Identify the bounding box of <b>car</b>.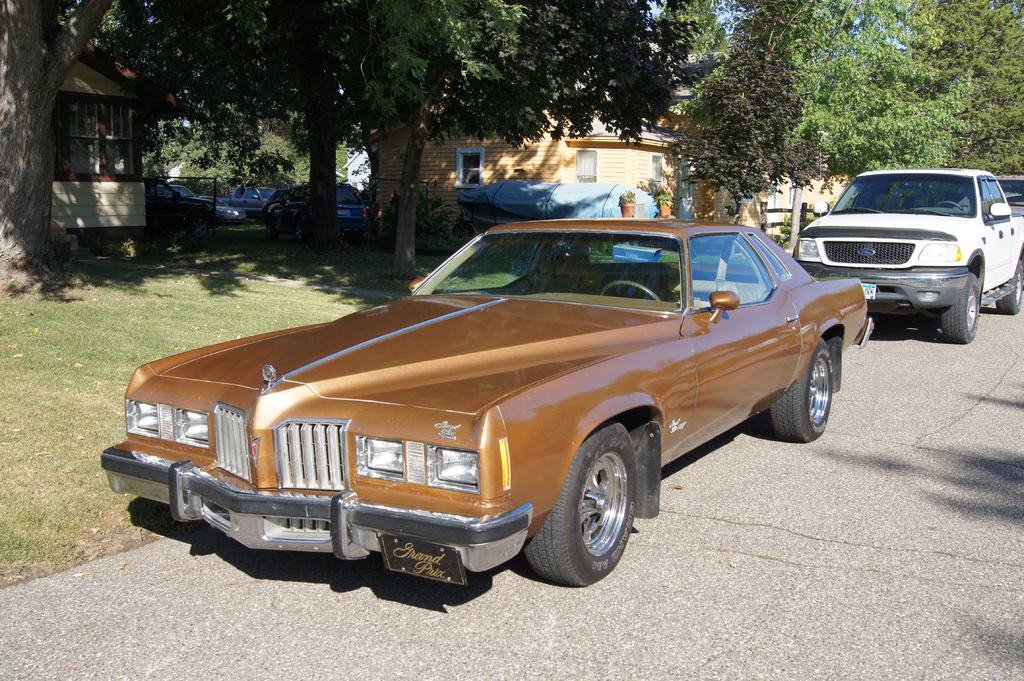
l=1011, t=172, r=1023, b=239.
